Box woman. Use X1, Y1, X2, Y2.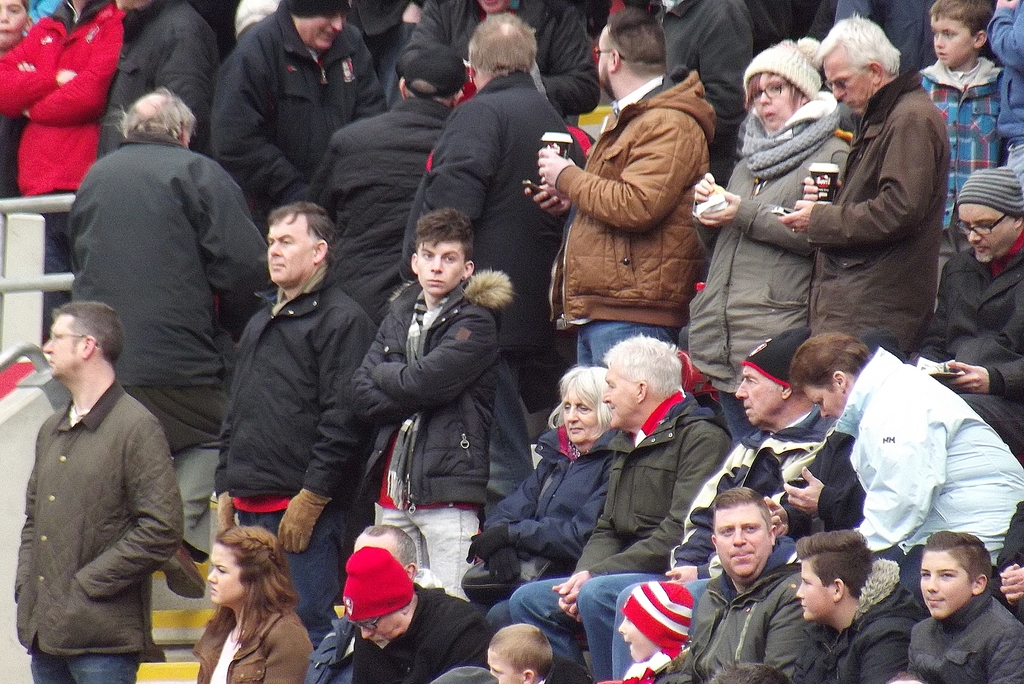
175, 522, 316, 678.
